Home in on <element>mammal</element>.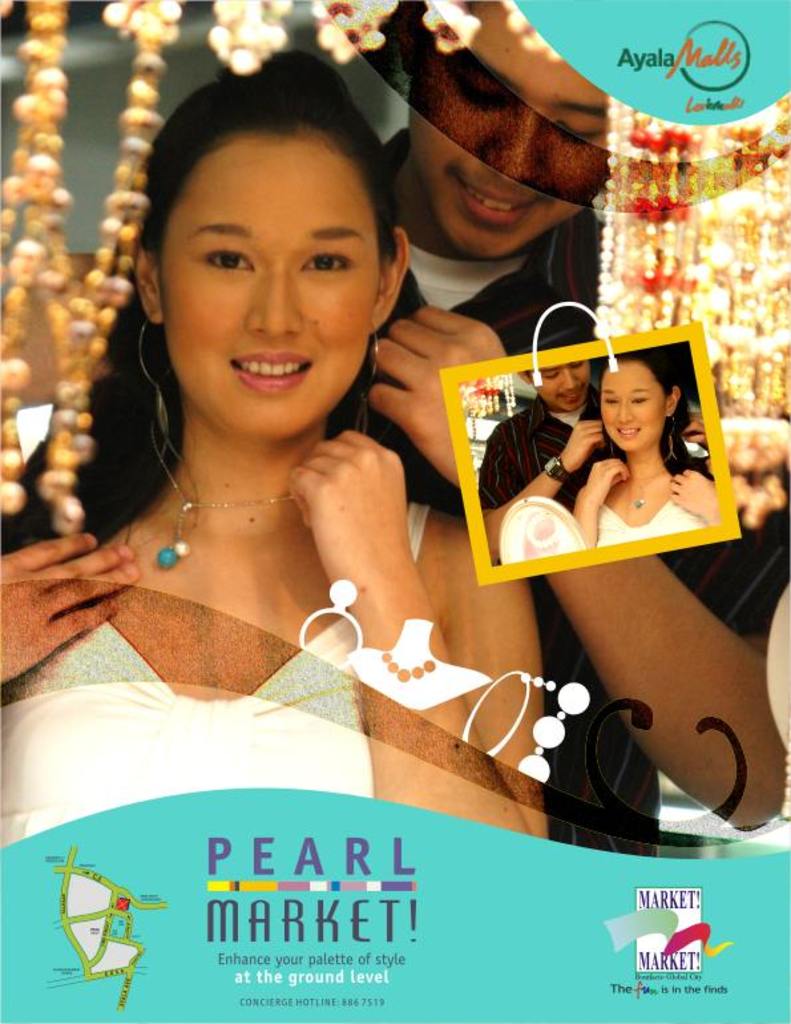
Homed in at bbox(0, 52, 552, 840).
